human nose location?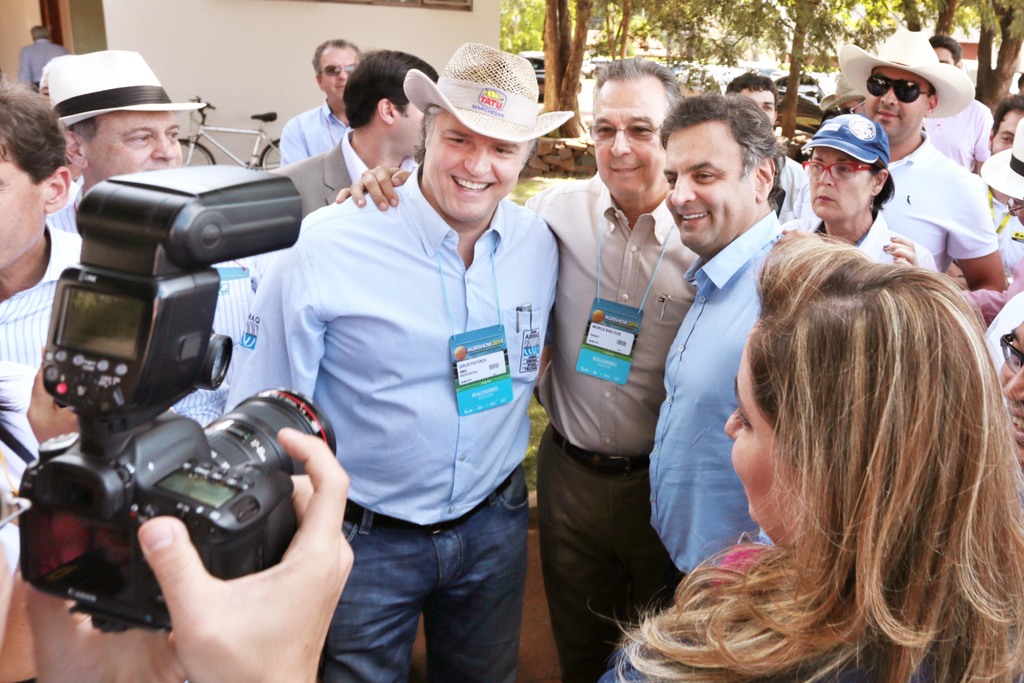
[x1=1005, y1=368, x2=1023, y2=400]
